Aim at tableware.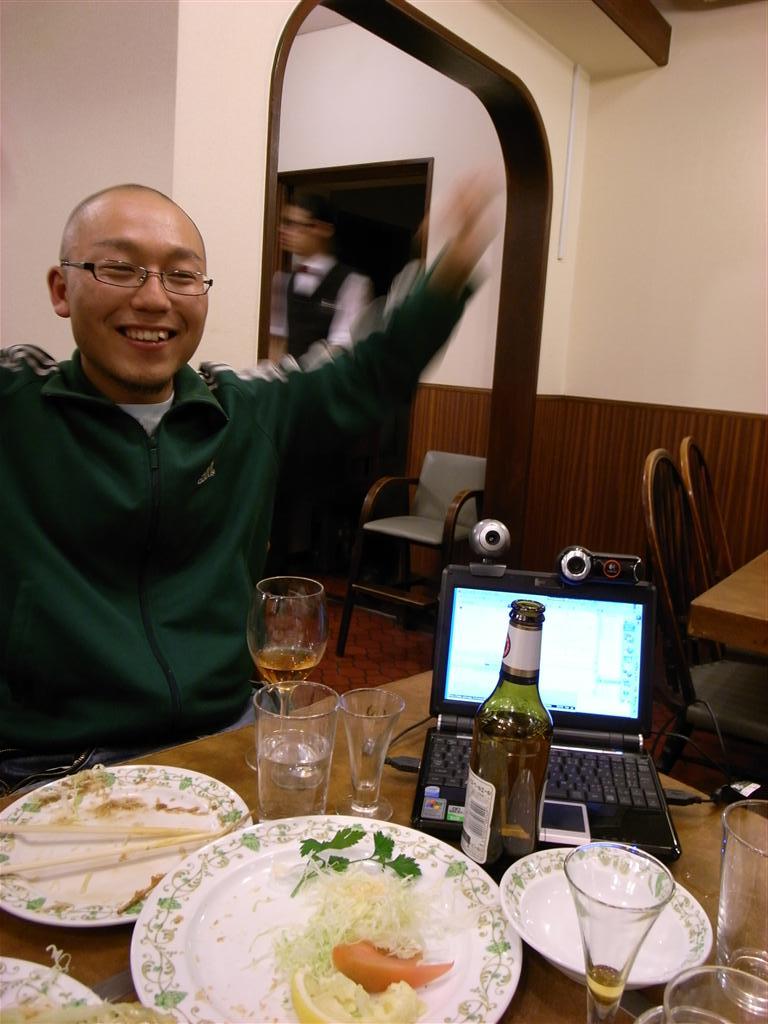
Aimed at x1=0, y1=957, x2=109, y2=1023.
